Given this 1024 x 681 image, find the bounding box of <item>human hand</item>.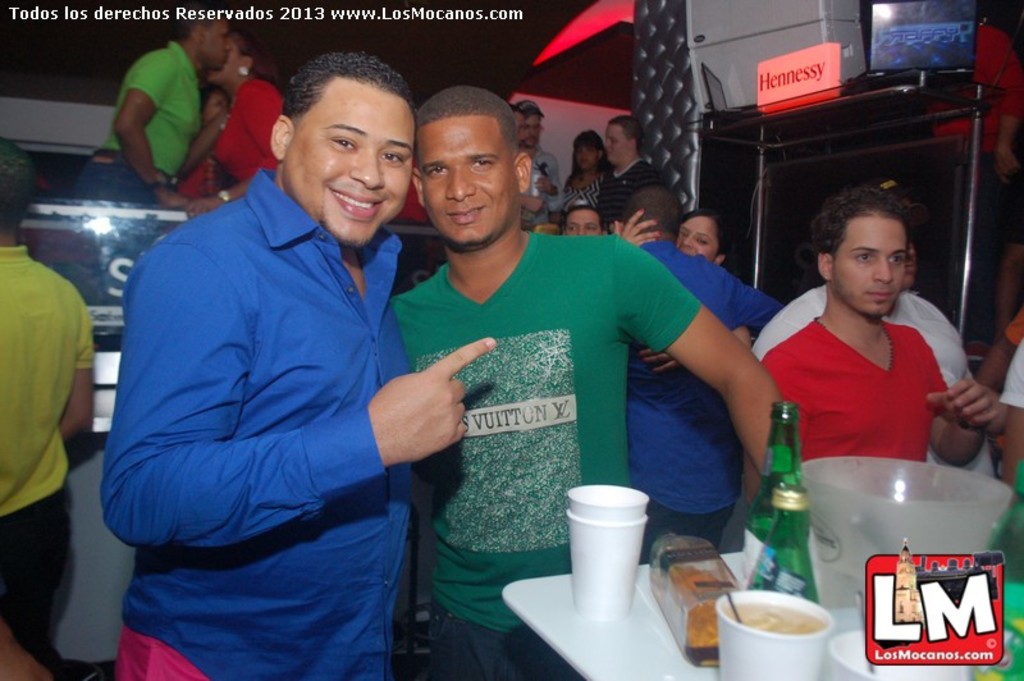
bbox=(534, 174, 550, 195).
